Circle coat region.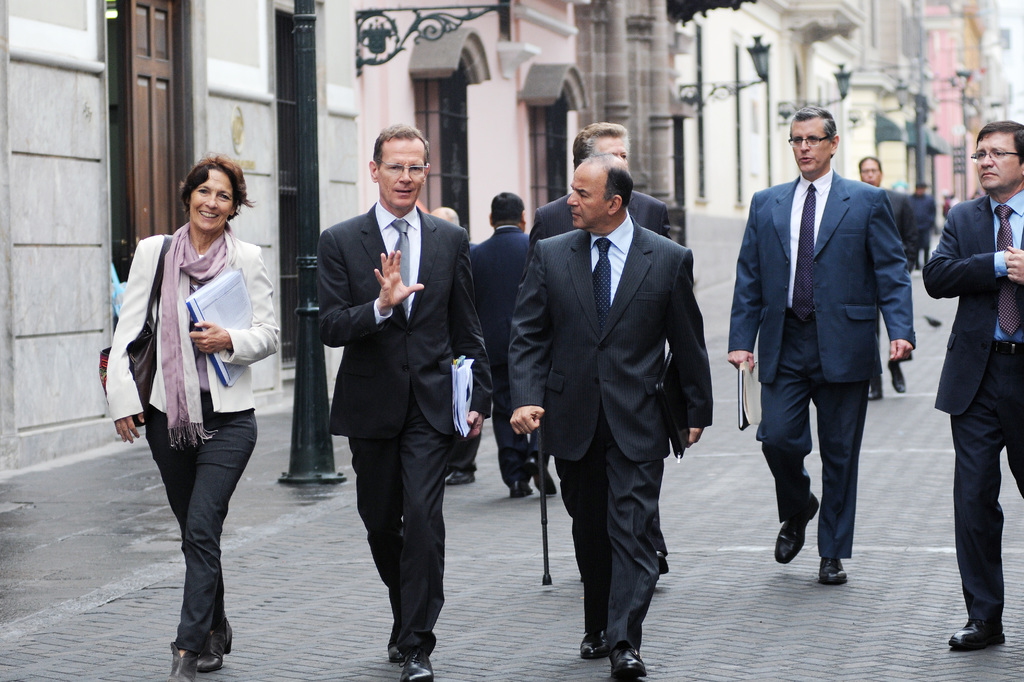
Region: 109:195:248:466.
